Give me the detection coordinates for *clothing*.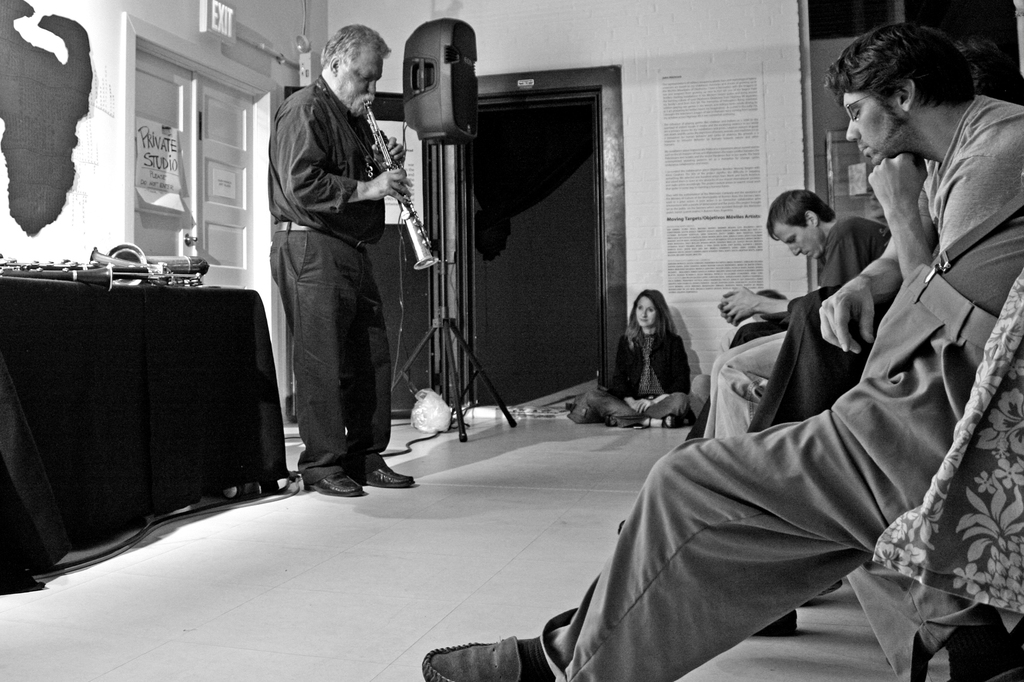
left=269, top=77, right=389, bottom=486.
